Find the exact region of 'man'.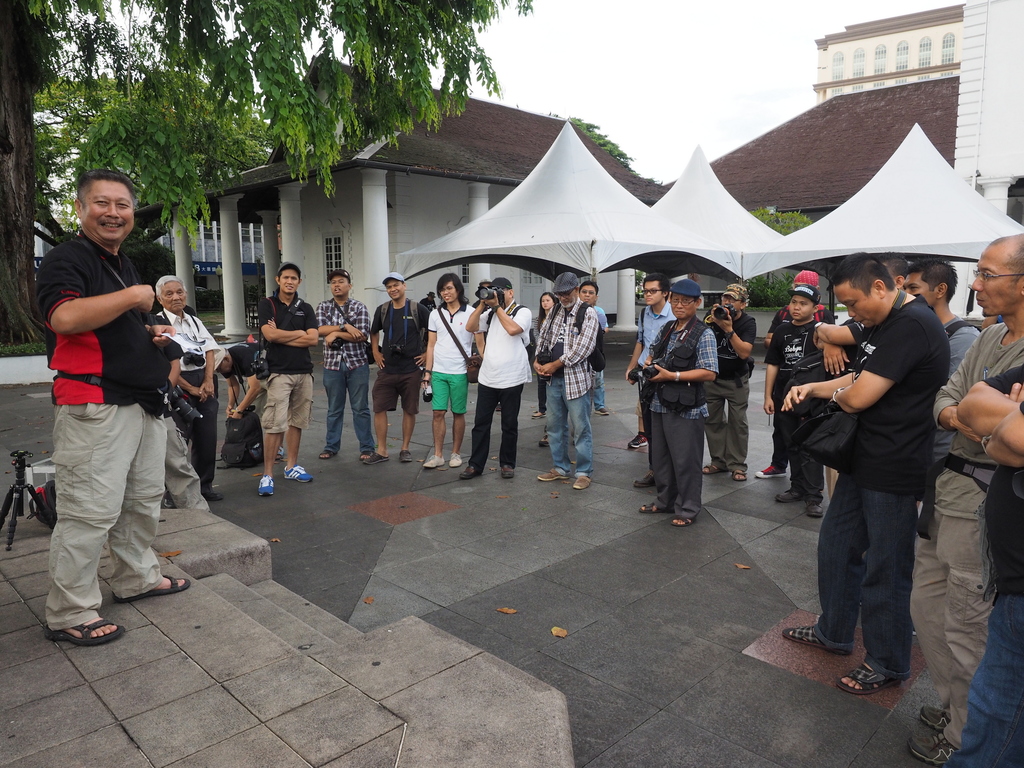
Exact region: (755, 269, 837, 478).
